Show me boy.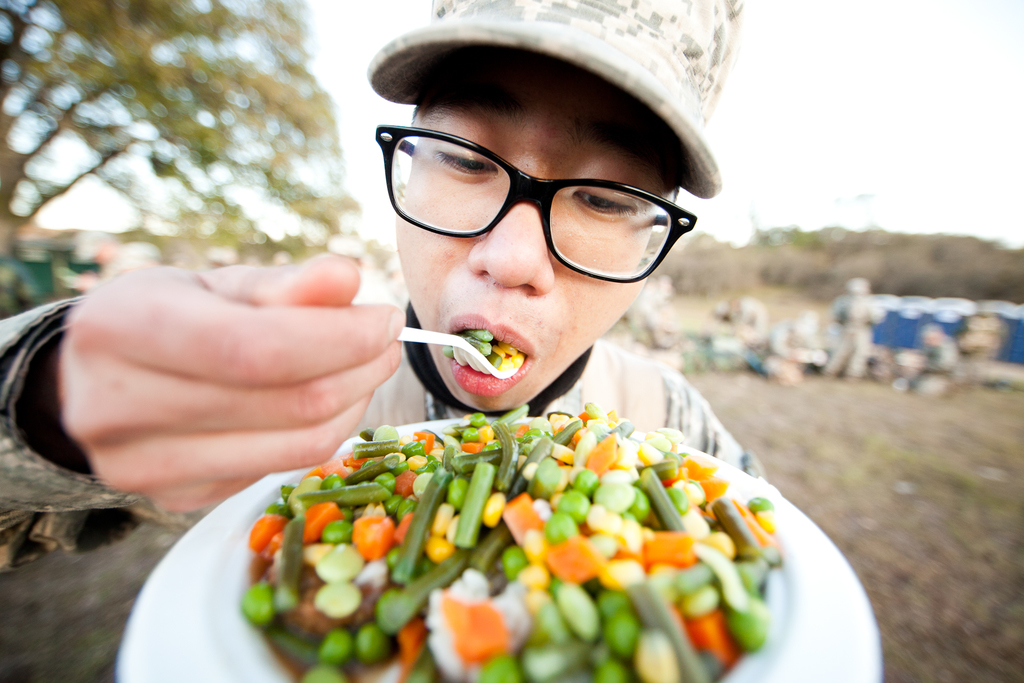
boy is here: pyautogui.locateOnScreen(0, 0, 772, 493).
